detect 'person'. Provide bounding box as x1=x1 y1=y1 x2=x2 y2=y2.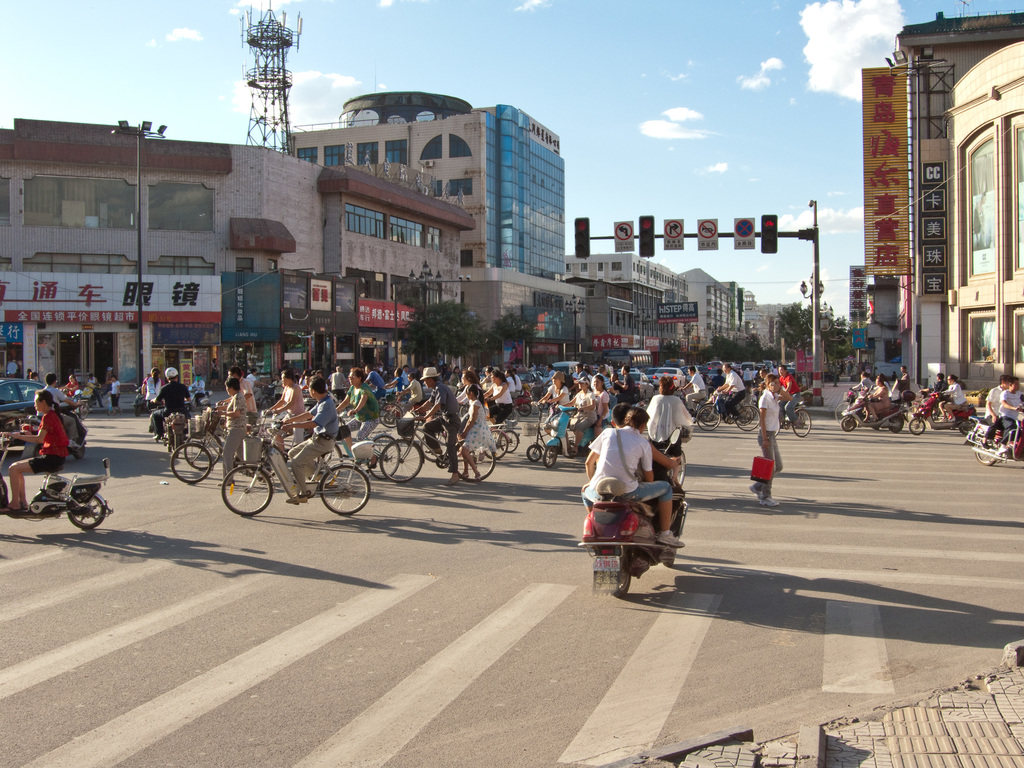
x1=615 y1=365 x2=636 y2=403.
